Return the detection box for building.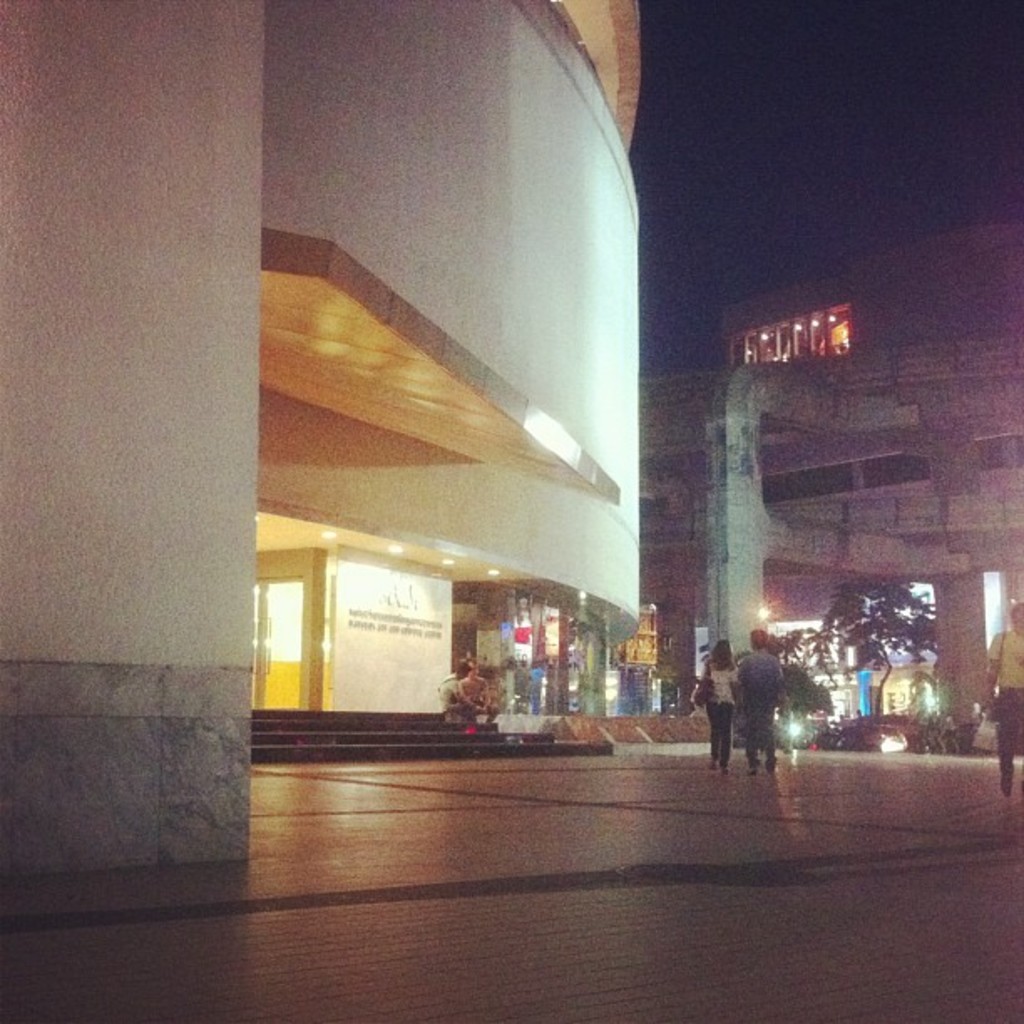
{"x1": 0, "y1": 0, "x2": 646, "y2": 880}.
